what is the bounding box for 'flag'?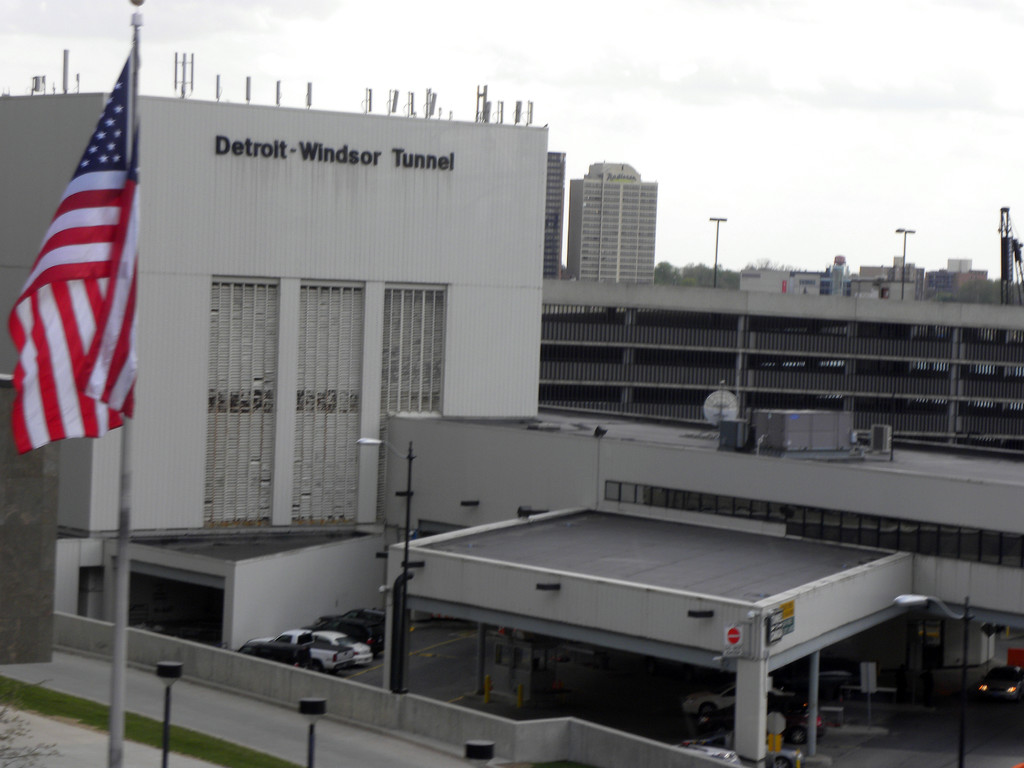
detection(9, 36, 159, 495).
